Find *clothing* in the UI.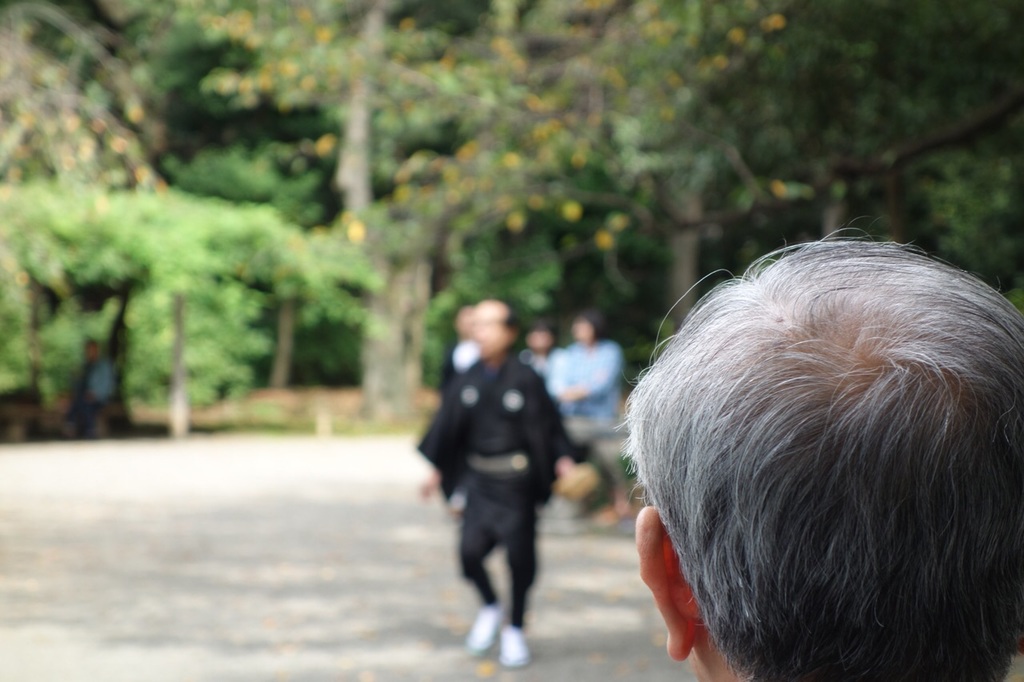
UI element at locate(539, 341, 630, 500).
